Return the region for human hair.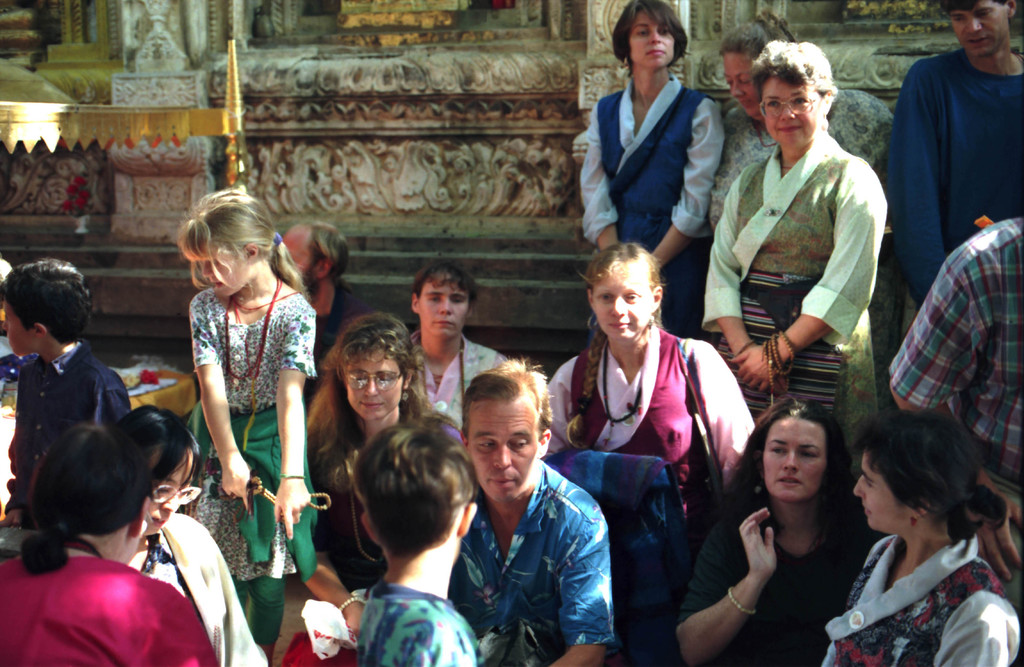
box=[750, 39, 840, 122].
